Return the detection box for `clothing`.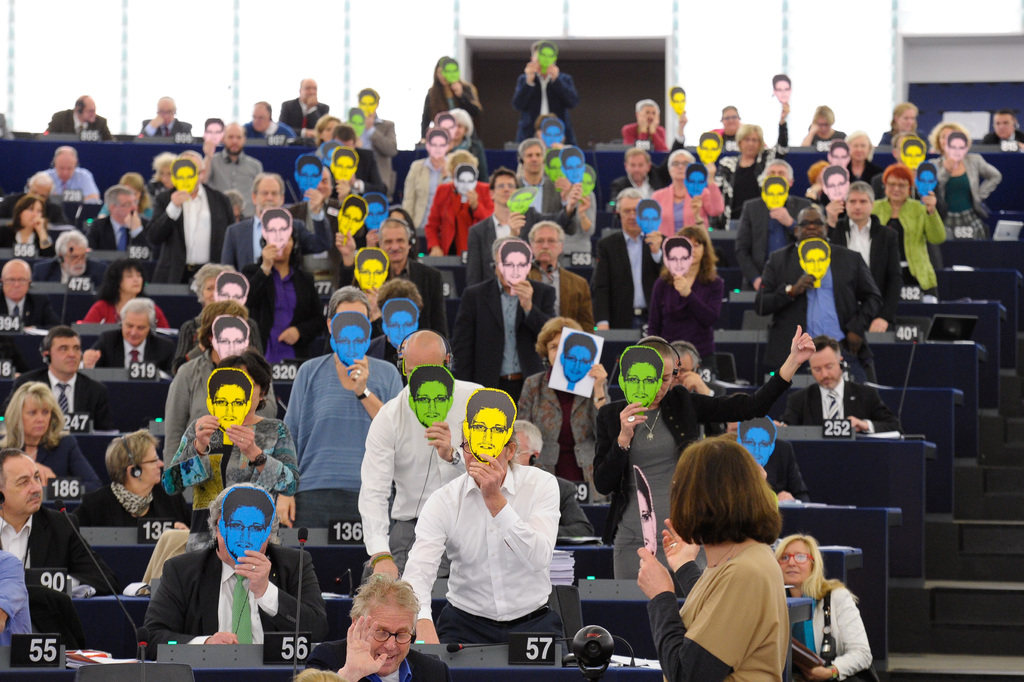
(x1=867, y1=162, x2=903, y2=201).
